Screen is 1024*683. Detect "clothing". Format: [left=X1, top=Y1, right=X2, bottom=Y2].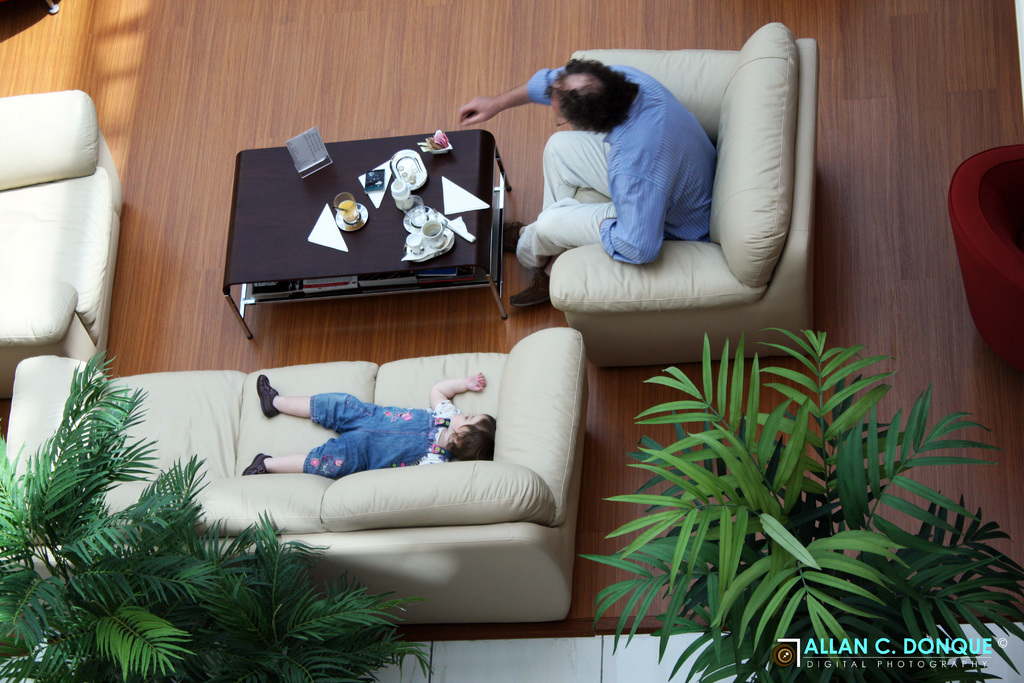
[left=299, top=406, right=456, bottom=479].
